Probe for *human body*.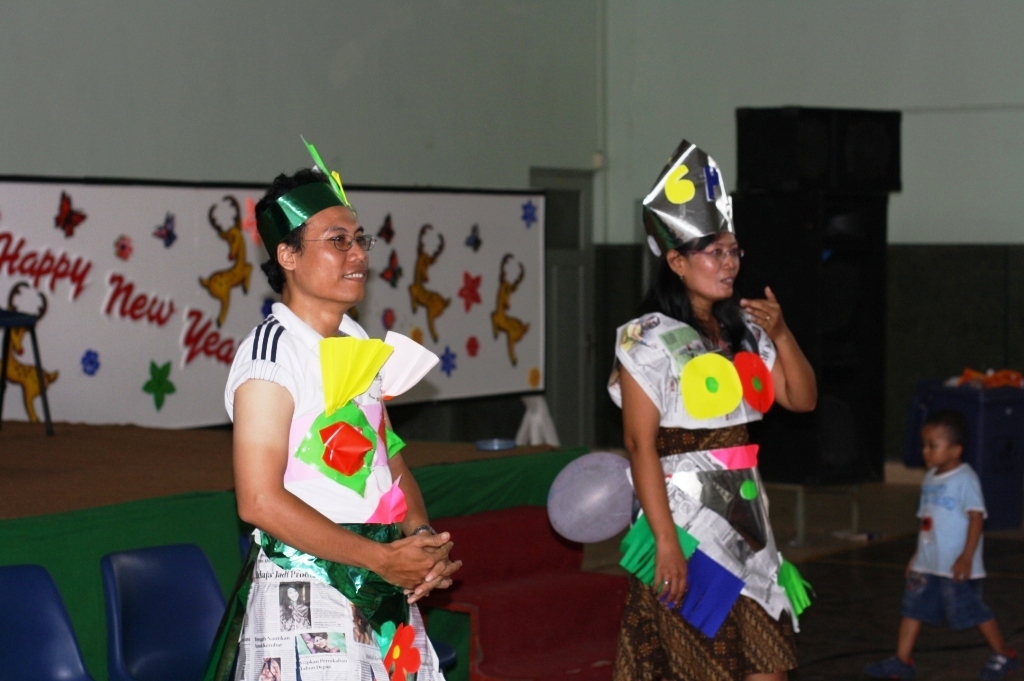
Probe result: box=[205, 203, 454, 680].
